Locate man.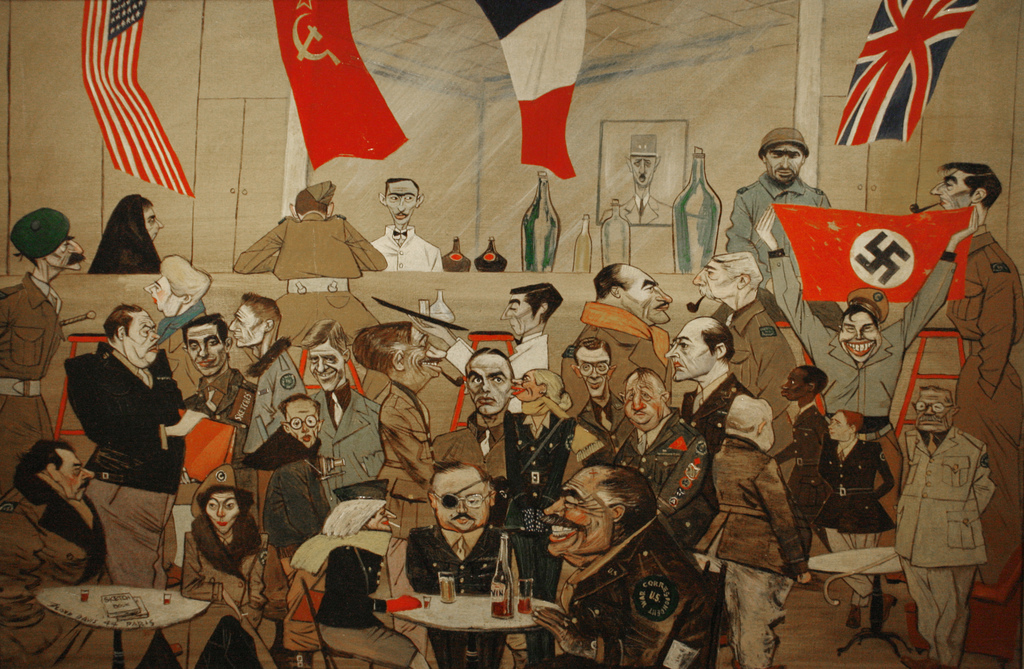
Bounding box: (0,208,83,492).
